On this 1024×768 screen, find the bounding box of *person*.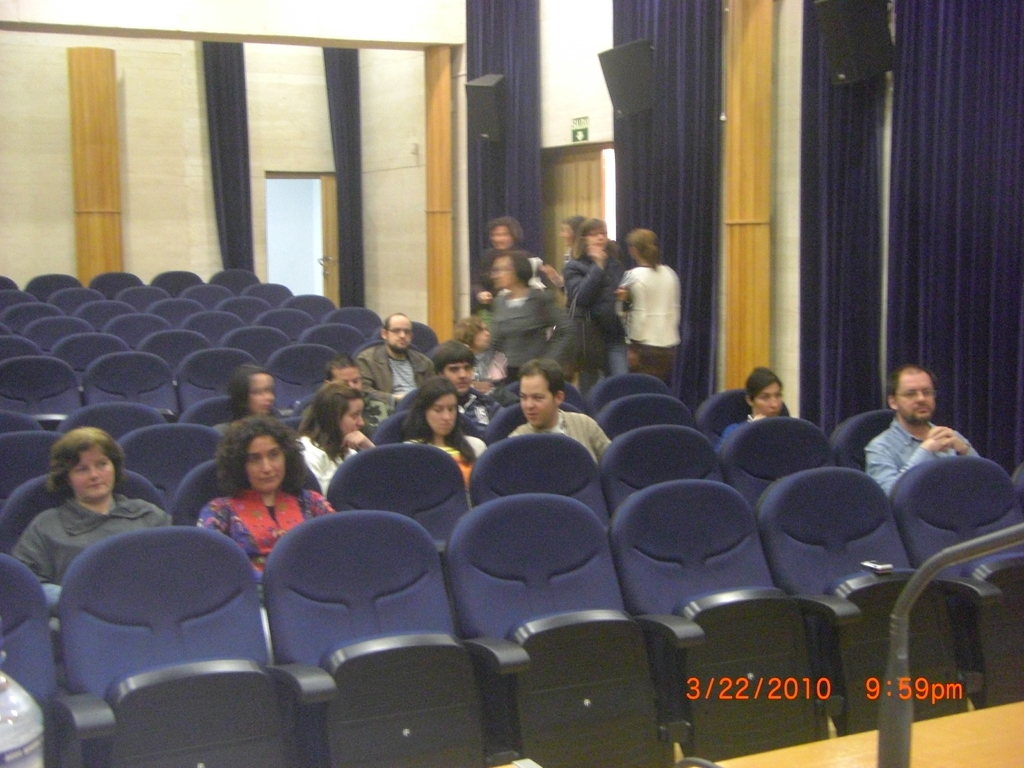
Bounding box: {"x1": 503, "y1": 355, "x2": 614, "y2": 467}.
